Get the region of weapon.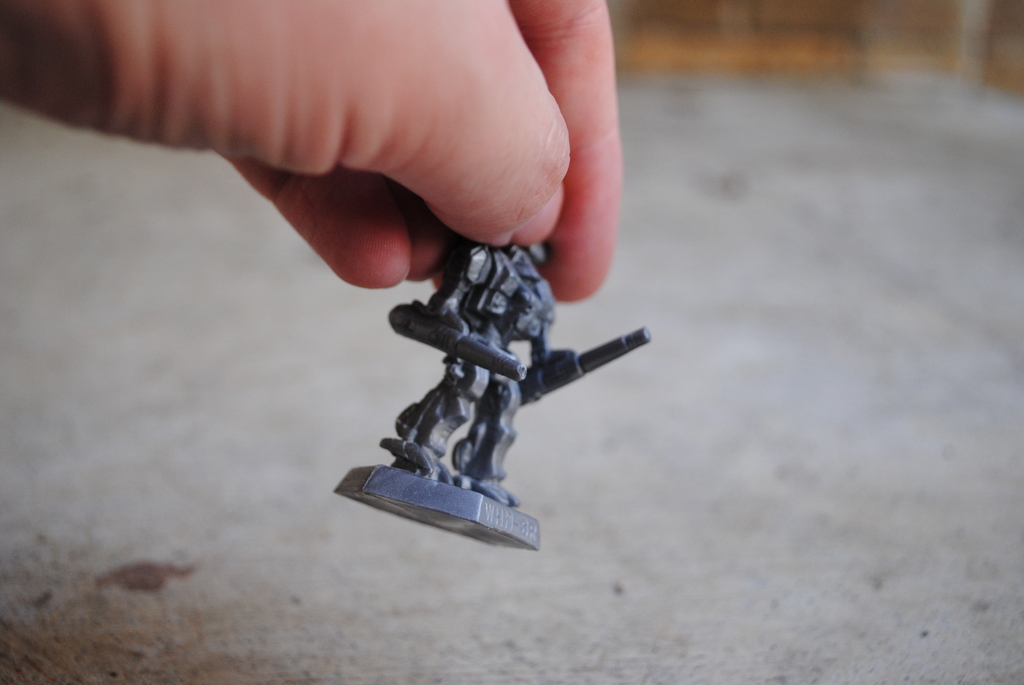
392/296/526/382.
